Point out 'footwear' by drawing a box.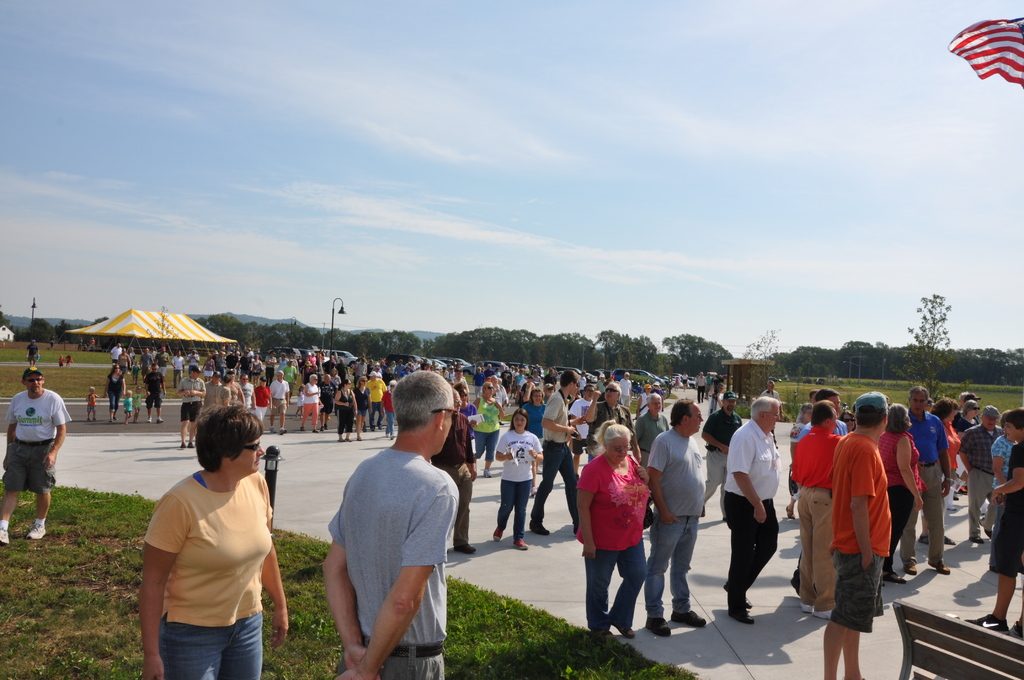
[969,530,985,544].
